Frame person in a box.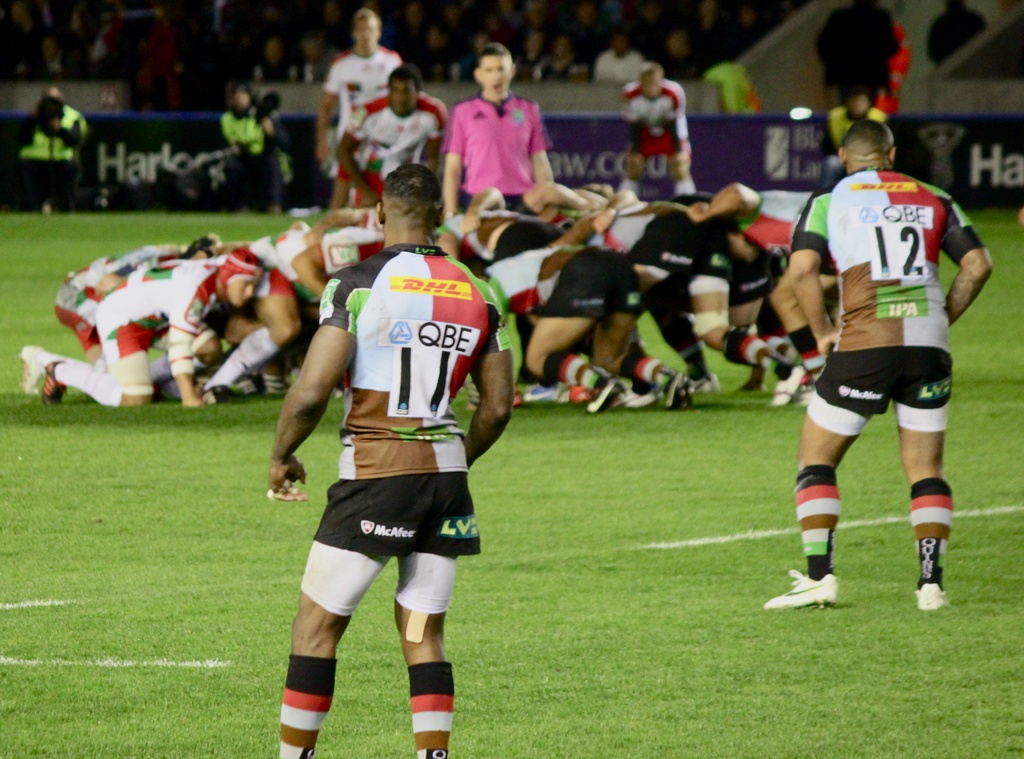
BBox(212, 83, 285, 211).
